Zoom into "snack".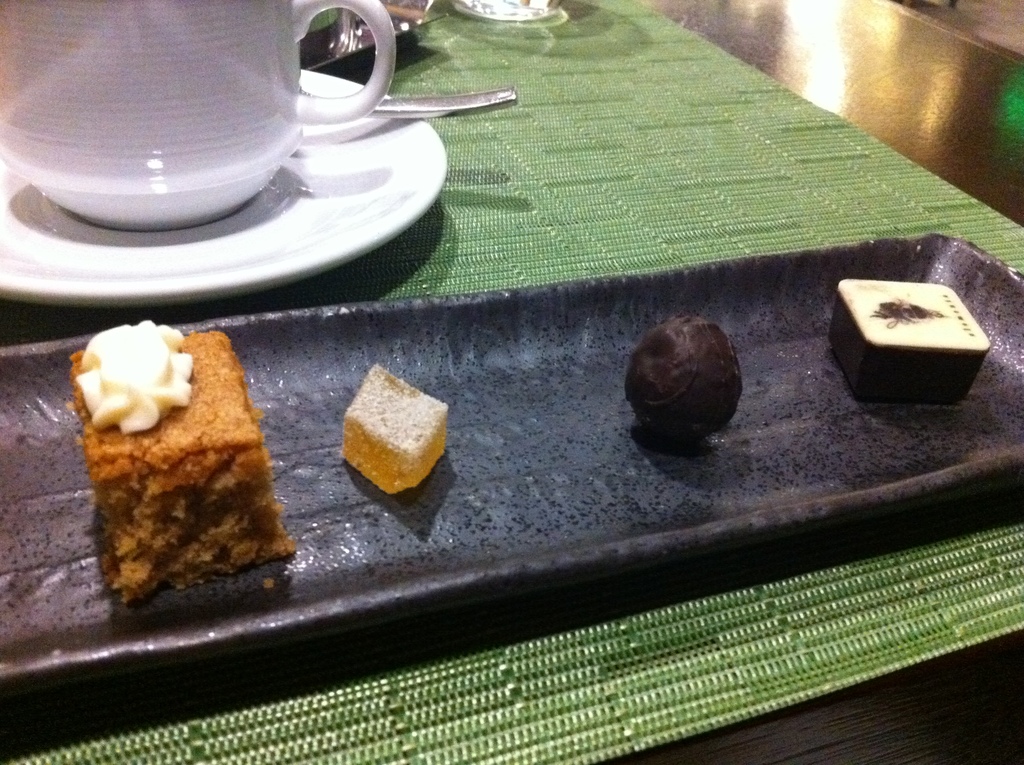
Zoom target: locate(621, 321, 744, 444).
